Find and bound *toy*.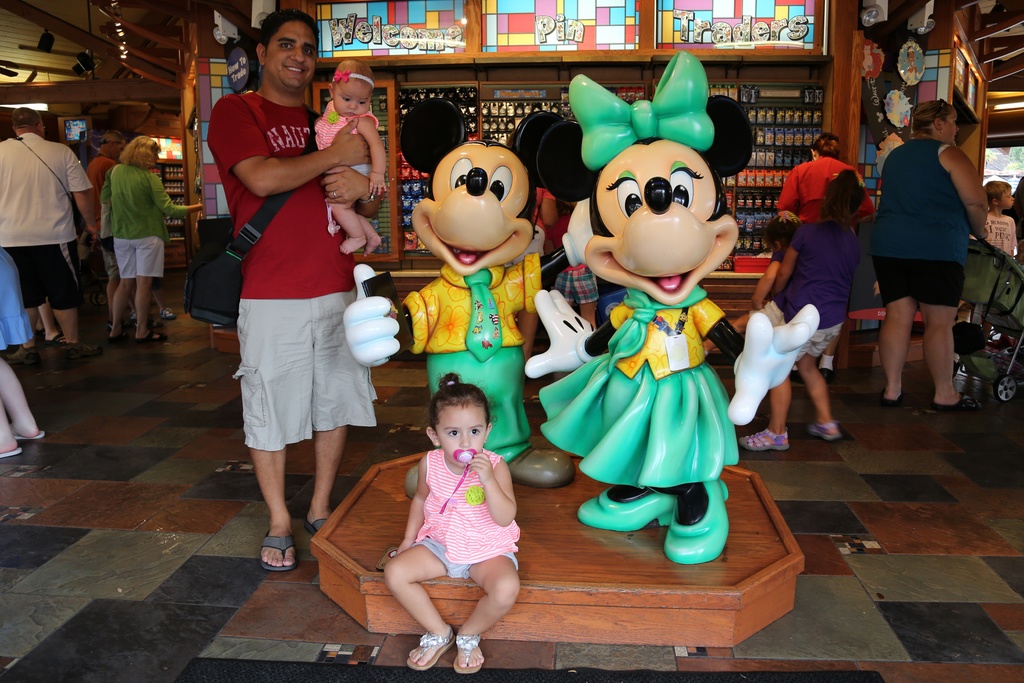
Bound: region(805, 88, 818, 107).
